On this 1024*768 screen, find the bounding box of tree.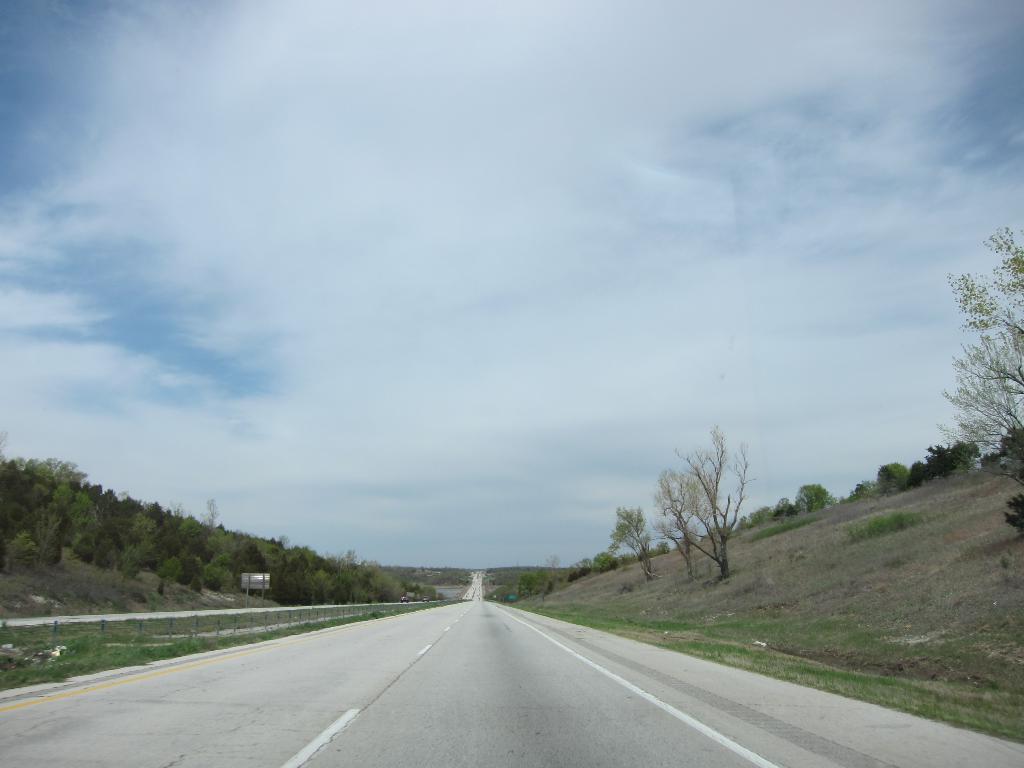
Bounding box: region(906, 442, 979, 487).
